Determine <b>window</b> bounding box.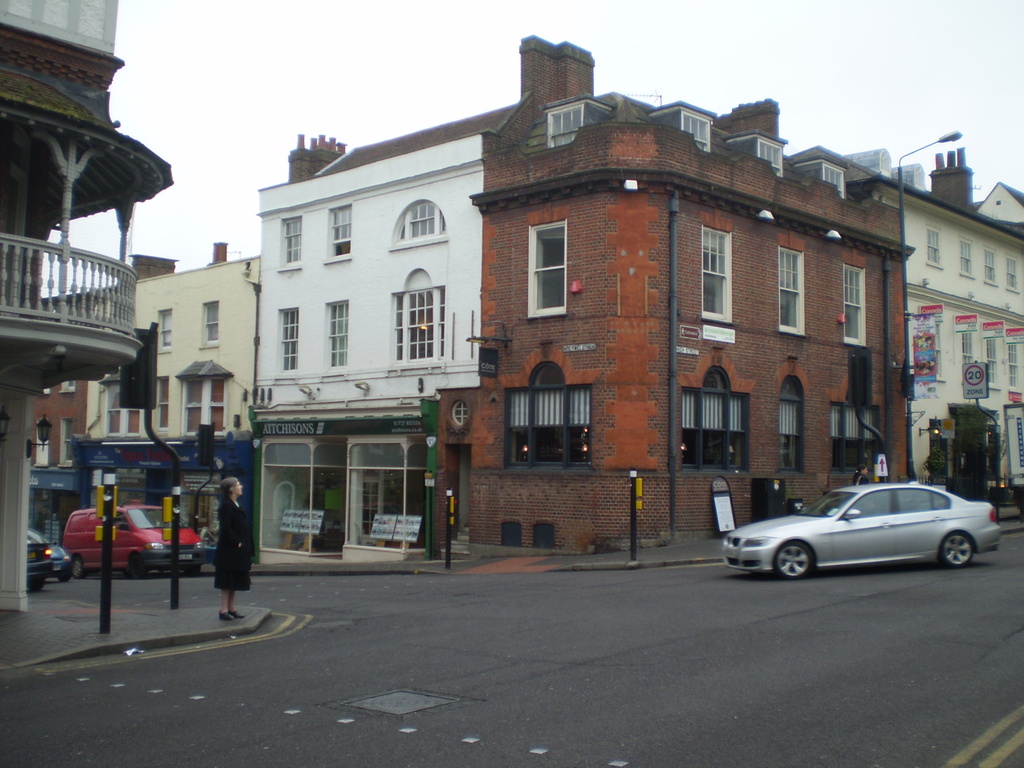
Determined: box(153, 377, 174, 432).
